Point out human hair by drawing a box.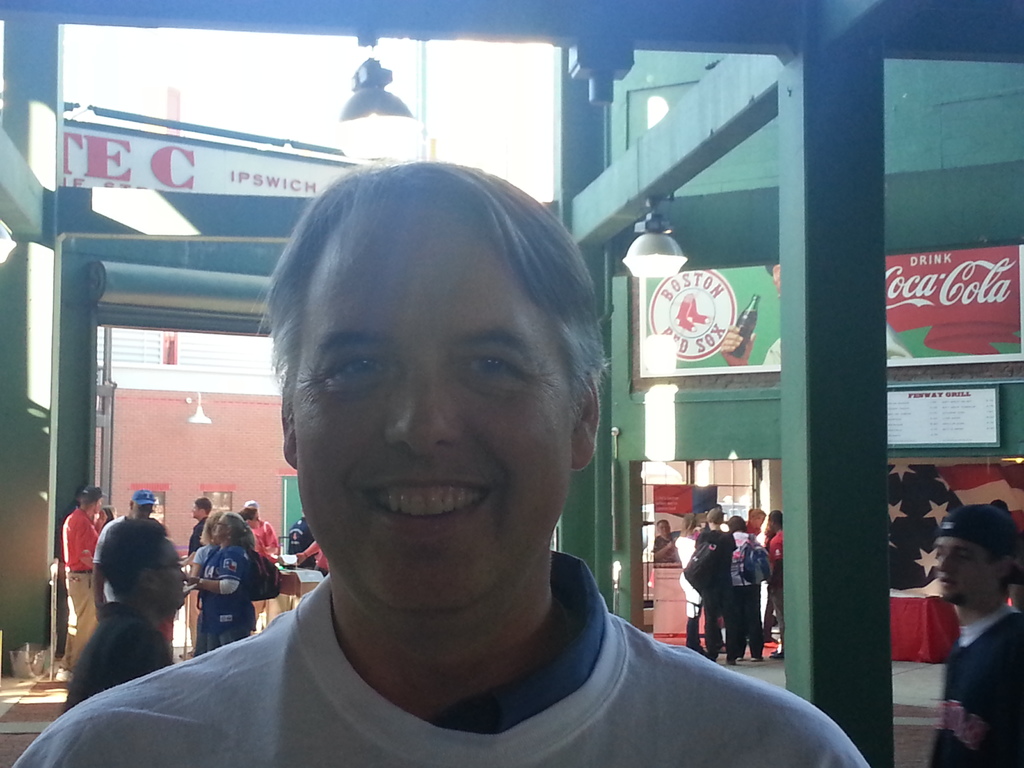
[200, 505, 228, 547].
